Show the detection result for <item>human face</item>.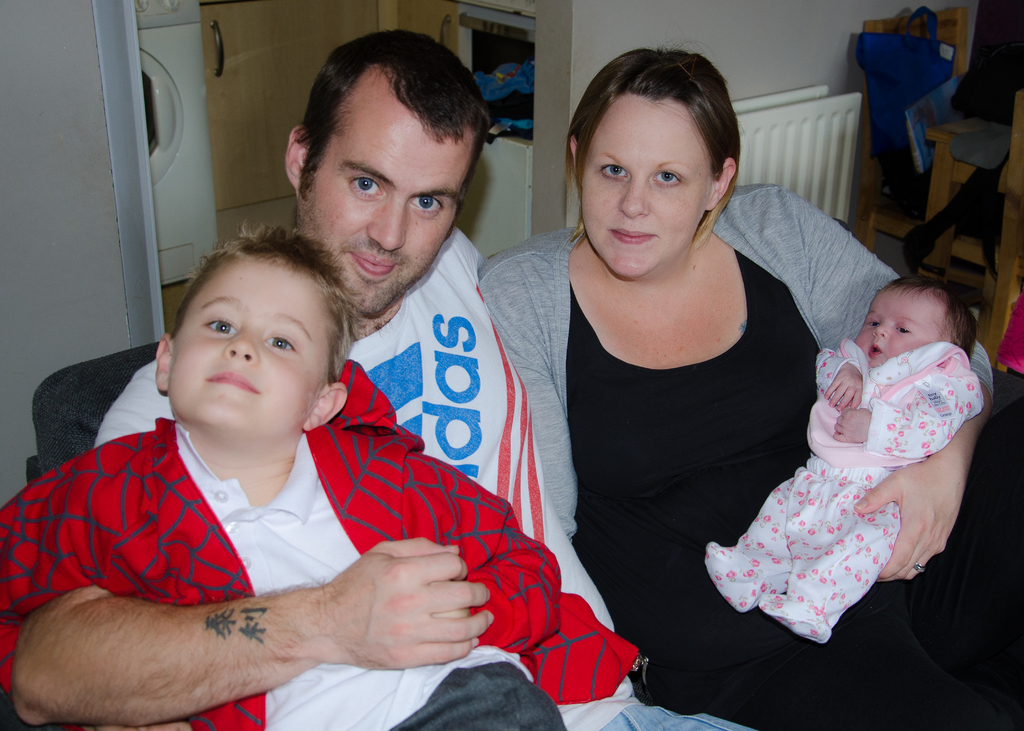
bbox(582, 91, 712, 276).
